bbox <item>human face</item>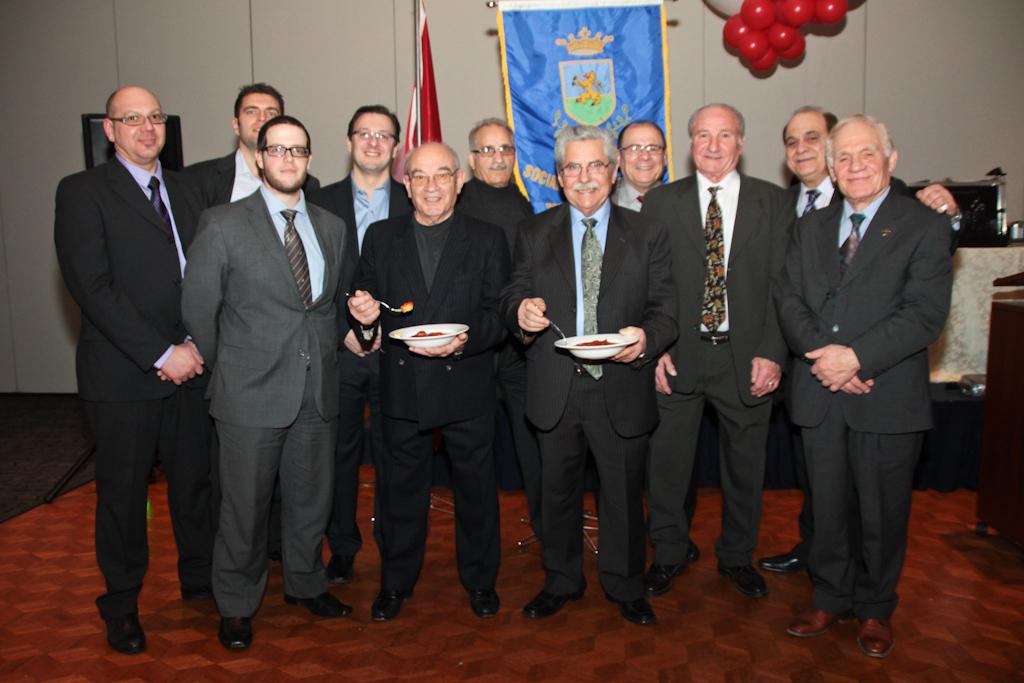
Rect(784, 114, 828, 173)
